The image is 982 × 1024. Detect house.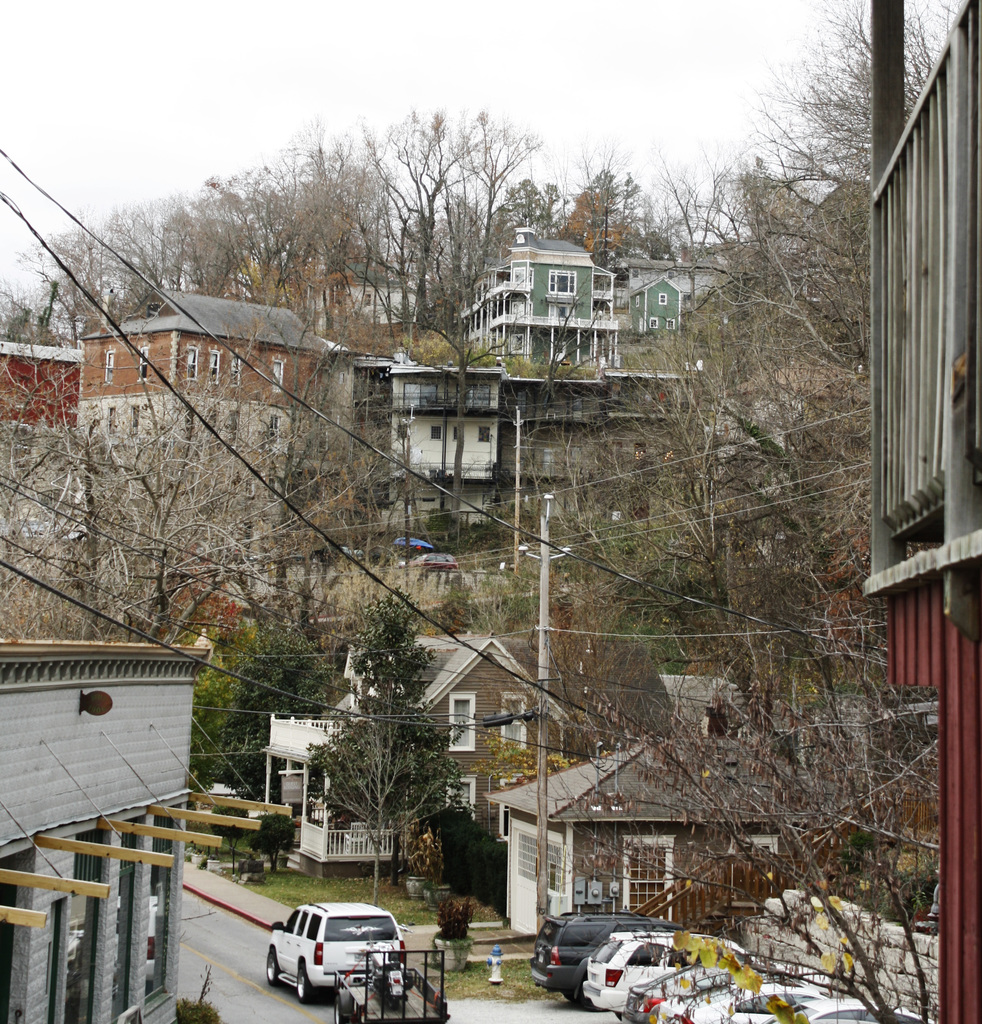
Detection: rect(259, 626, 590, 879).
